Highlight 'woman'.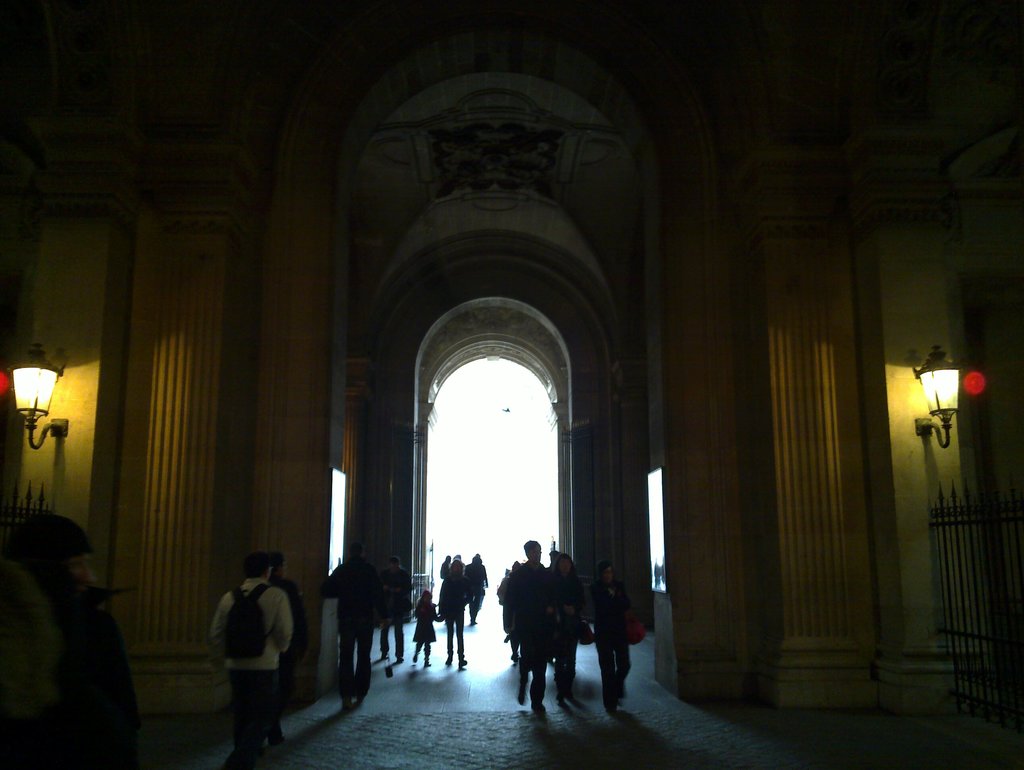
Highlighted region: crop(546, 555, 583, 700).
